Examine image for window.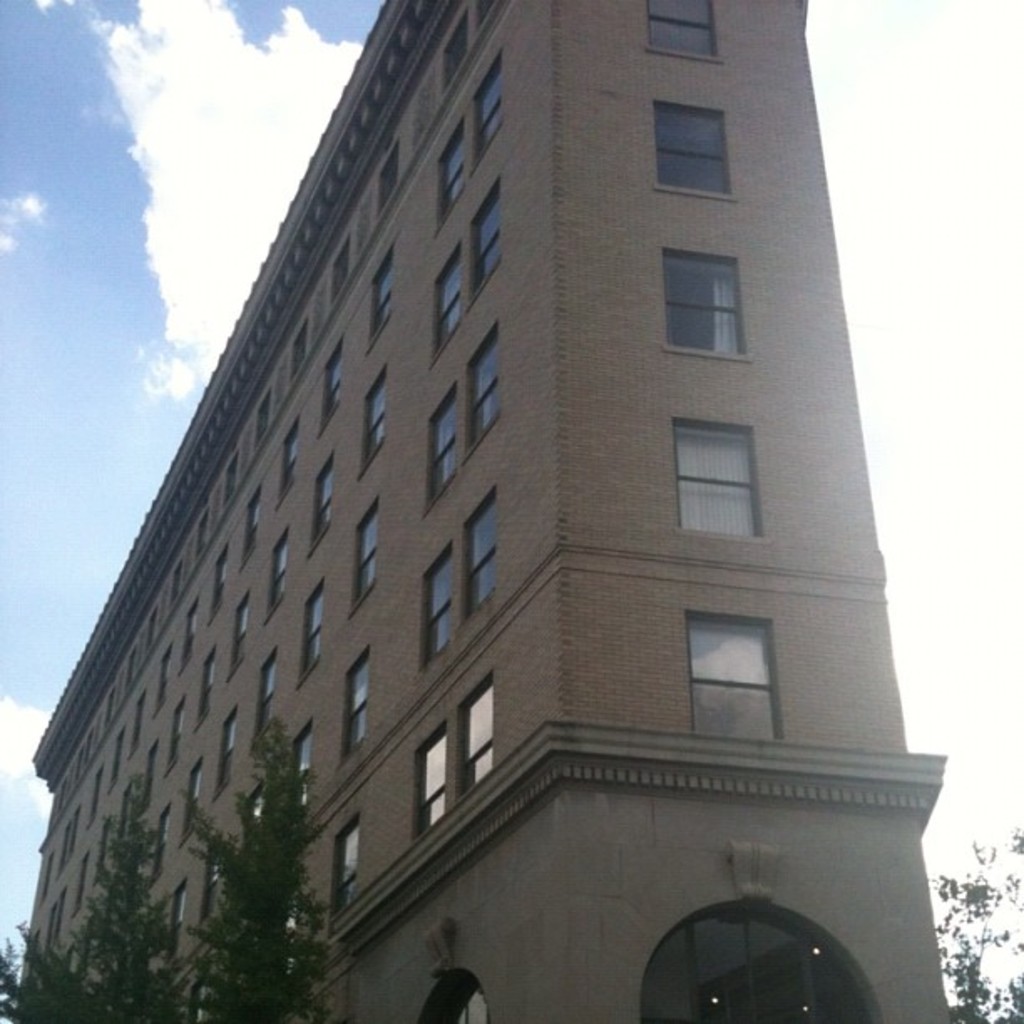
Examination result: box(474, 67, 500, 162).
